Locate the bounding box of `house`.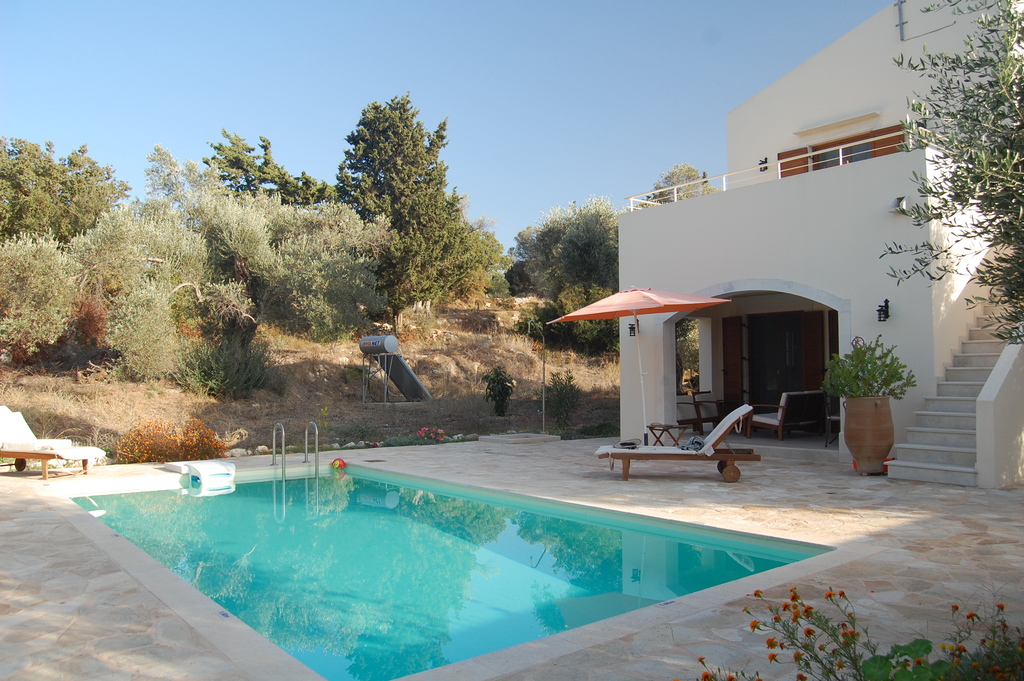
Bounding box: <box>554,0,1023,506</box>.
